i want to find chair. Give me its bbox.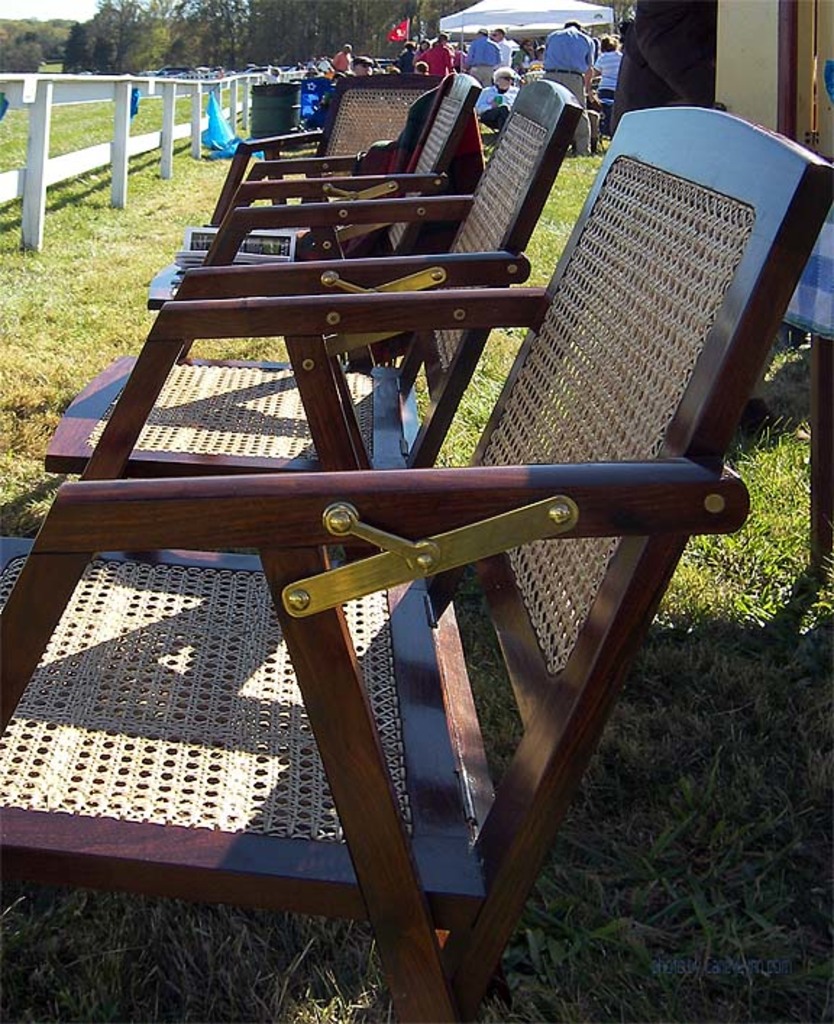
[x1=204, y1=77, x2=442, y2=259].
